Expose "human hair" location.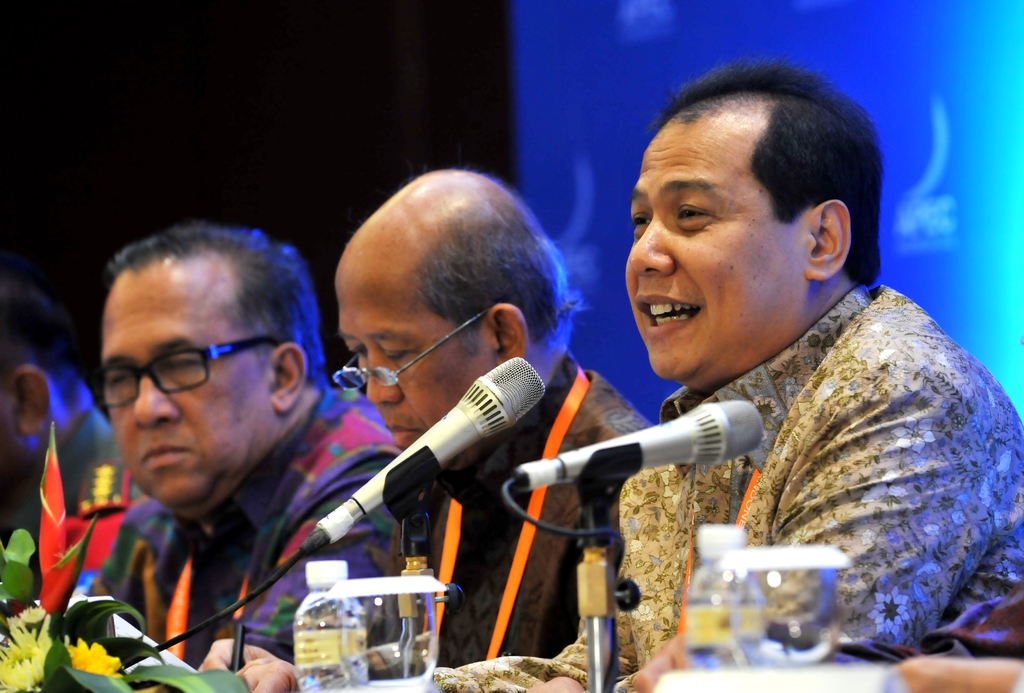
Exposed at pyautogui.locateOnScreen(0, 278, 77, 404).
